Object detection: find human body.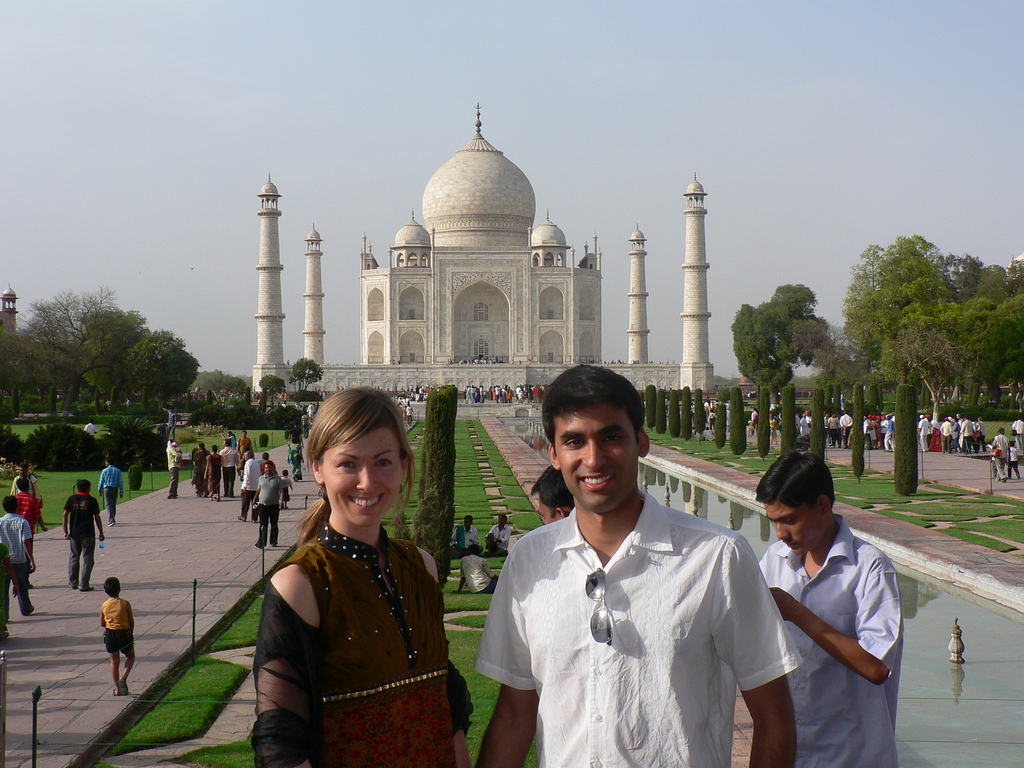
(x1=1, y1=495, x2=44, y2=617).
